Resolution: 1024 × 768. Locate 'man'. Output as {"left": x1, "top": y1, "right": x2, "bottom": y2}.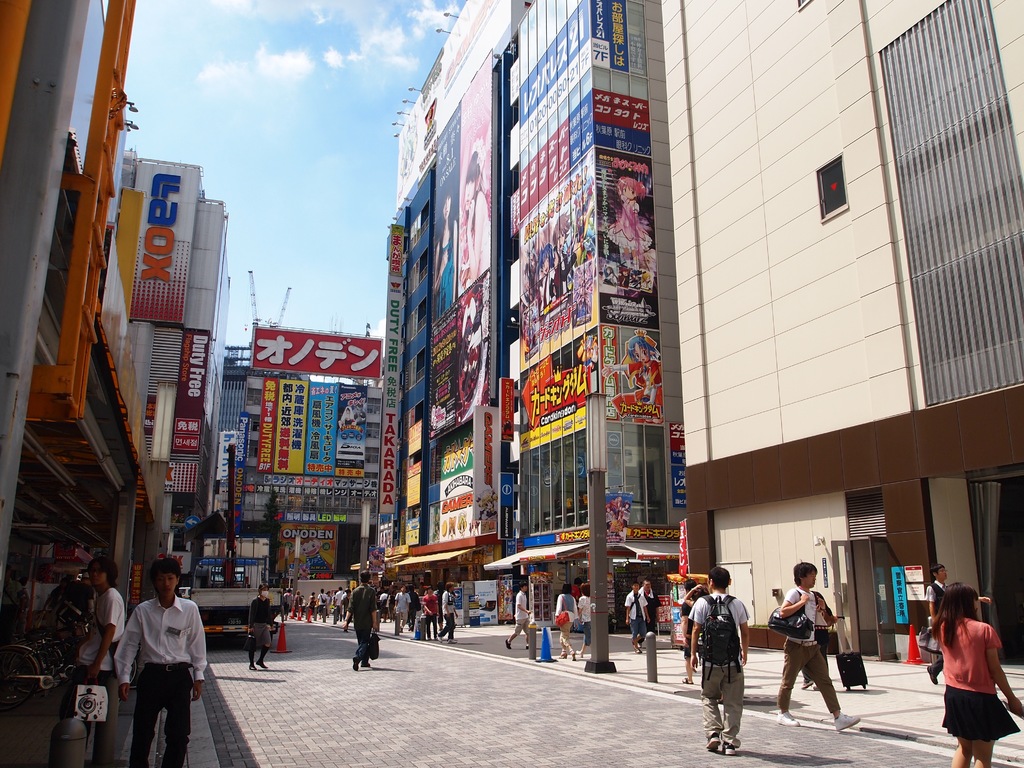
{"left": 774, "top": 559, "right": 860, "bottom": 728}.
